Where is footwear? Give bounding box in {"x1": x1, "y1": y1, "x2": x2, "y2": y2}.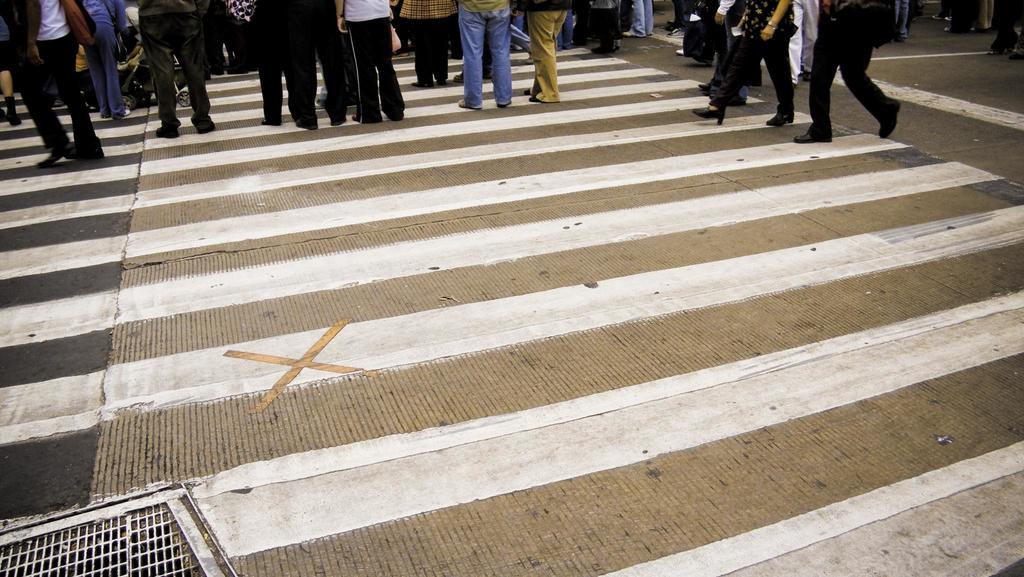
{"x1": 61, "y1": 149, "x2": 105, "y2": 162}.
